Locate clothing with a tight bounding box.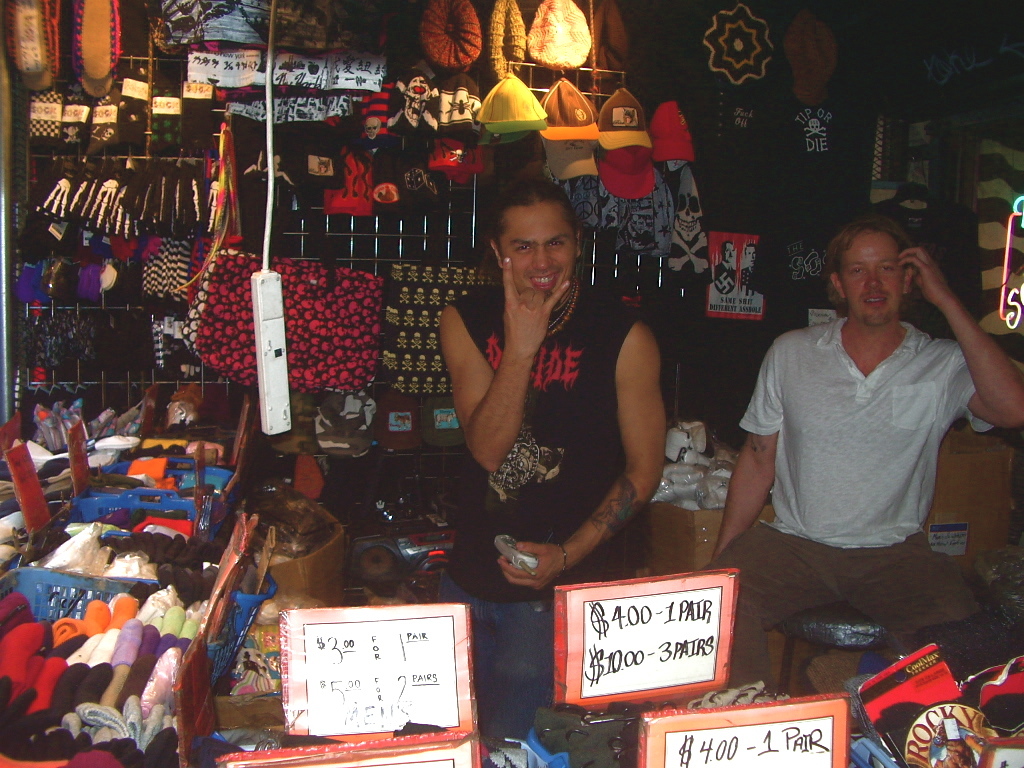
select_region(739, 263, 973, 623).
